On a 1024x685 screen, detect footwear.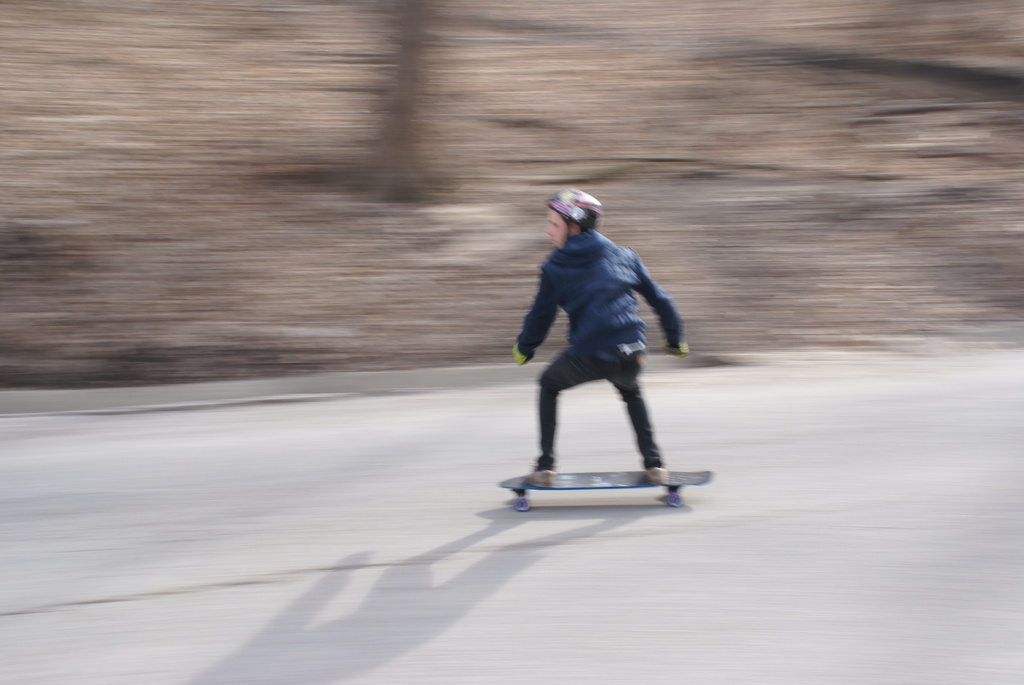
locate(531, 463, 552, 487).
